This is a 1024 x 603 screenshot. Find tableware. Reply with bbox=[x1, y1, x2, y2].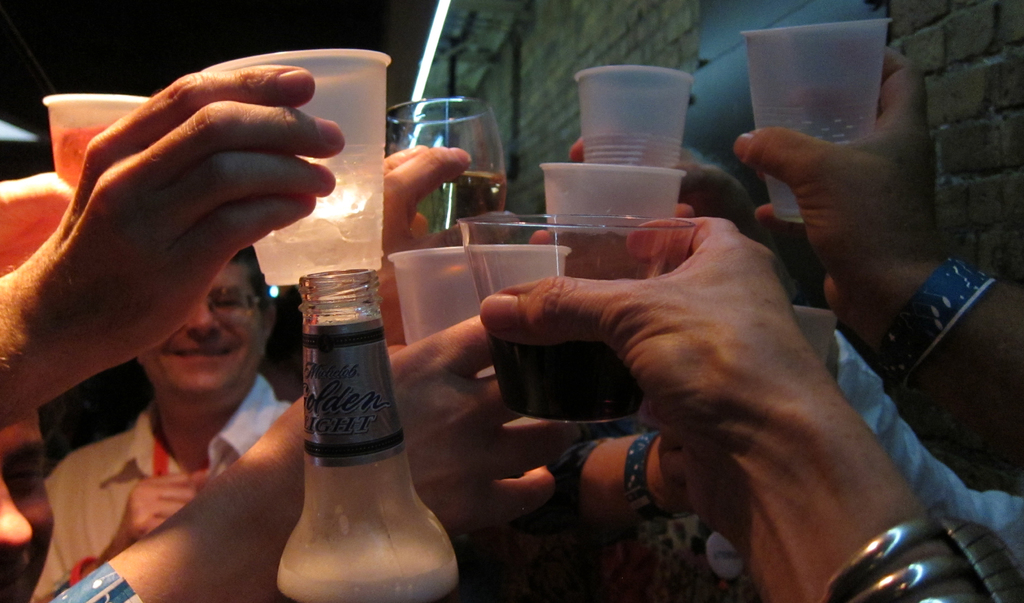
bbox=[40, 92, 155, 175].
